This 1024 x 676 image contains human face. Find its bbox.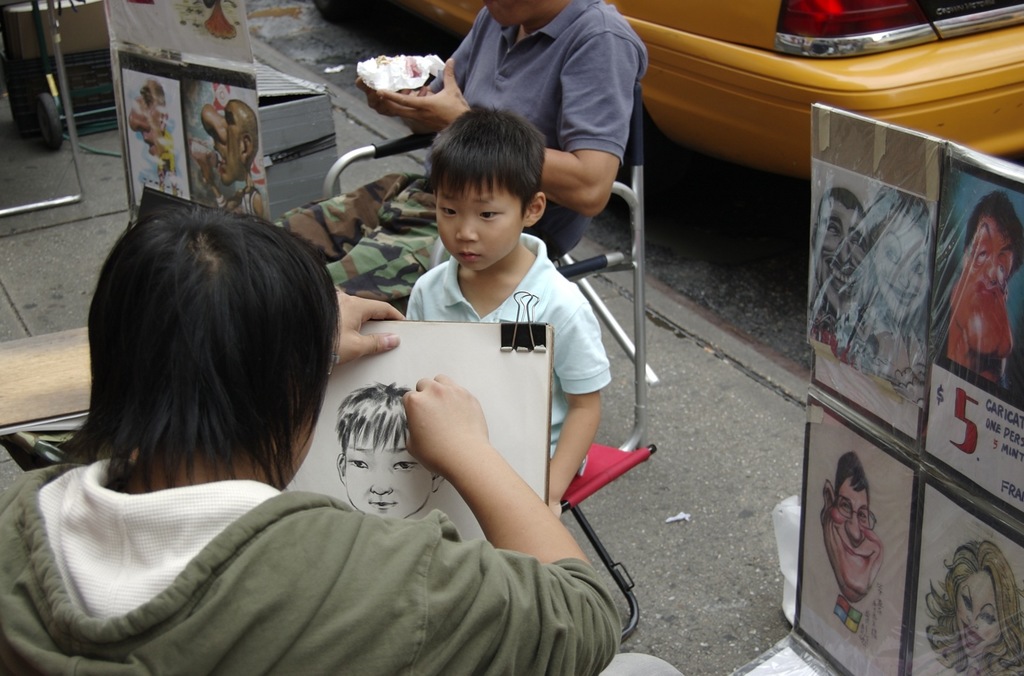
x1=821 y1=475 x2=885 y2=593.
